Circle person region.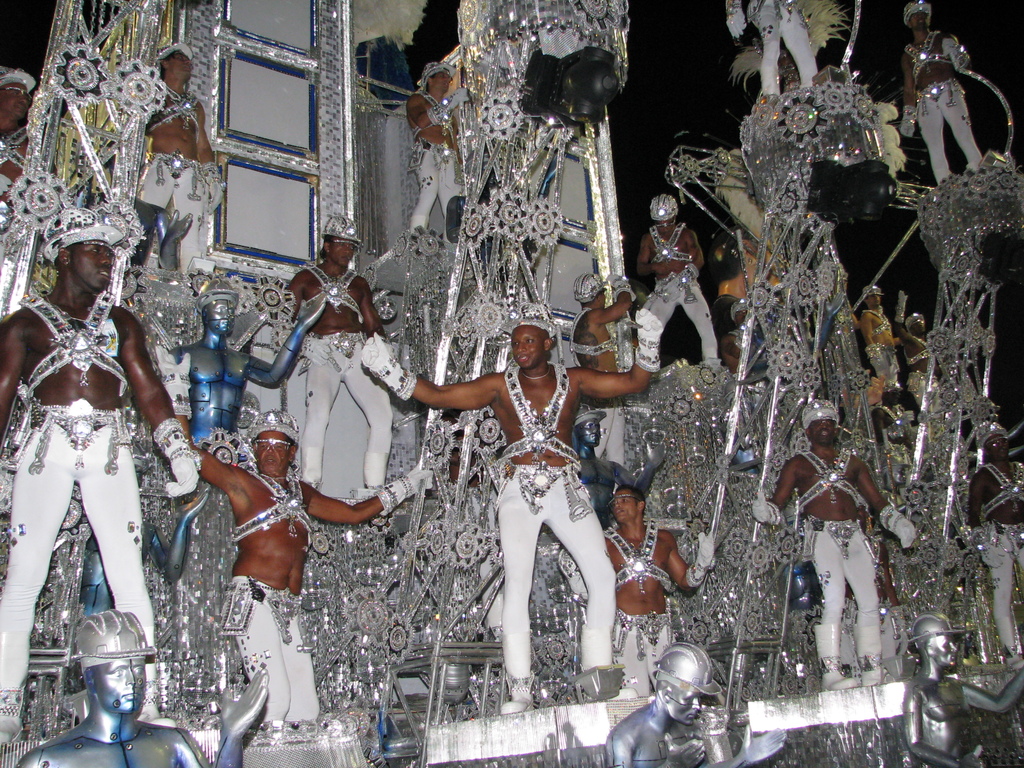
Region: detection(788, 374, 889, 706).
